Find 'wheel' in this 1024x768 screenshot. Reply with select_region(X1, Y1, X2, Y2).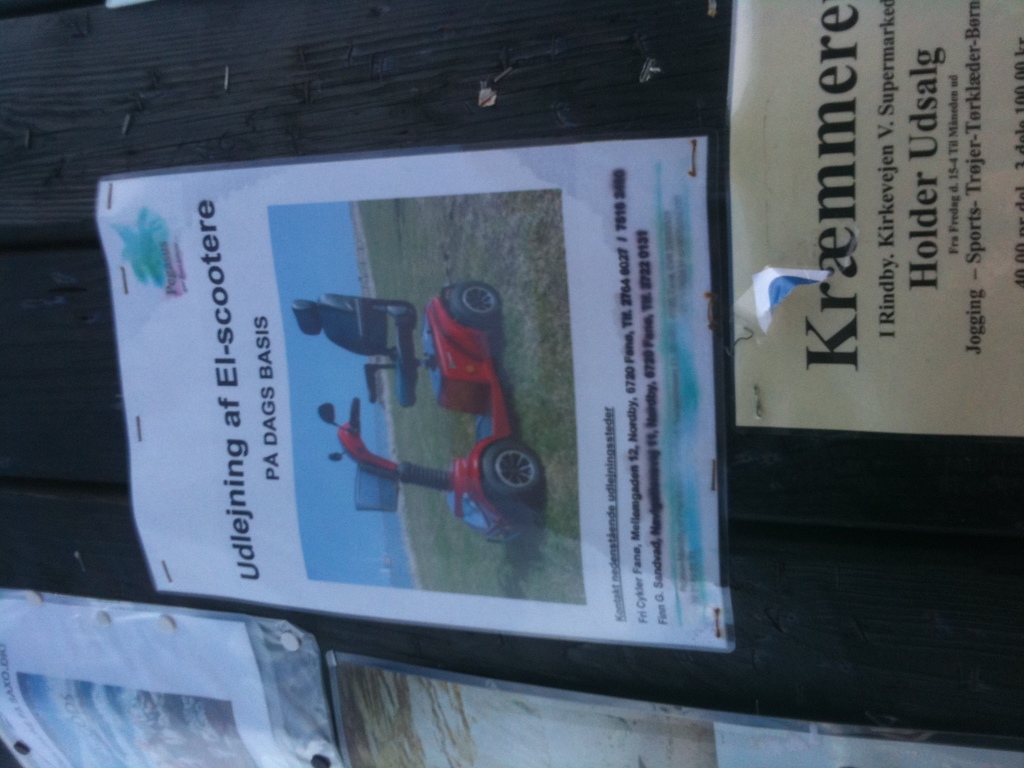
select_region(452, 284, 504, 326).
